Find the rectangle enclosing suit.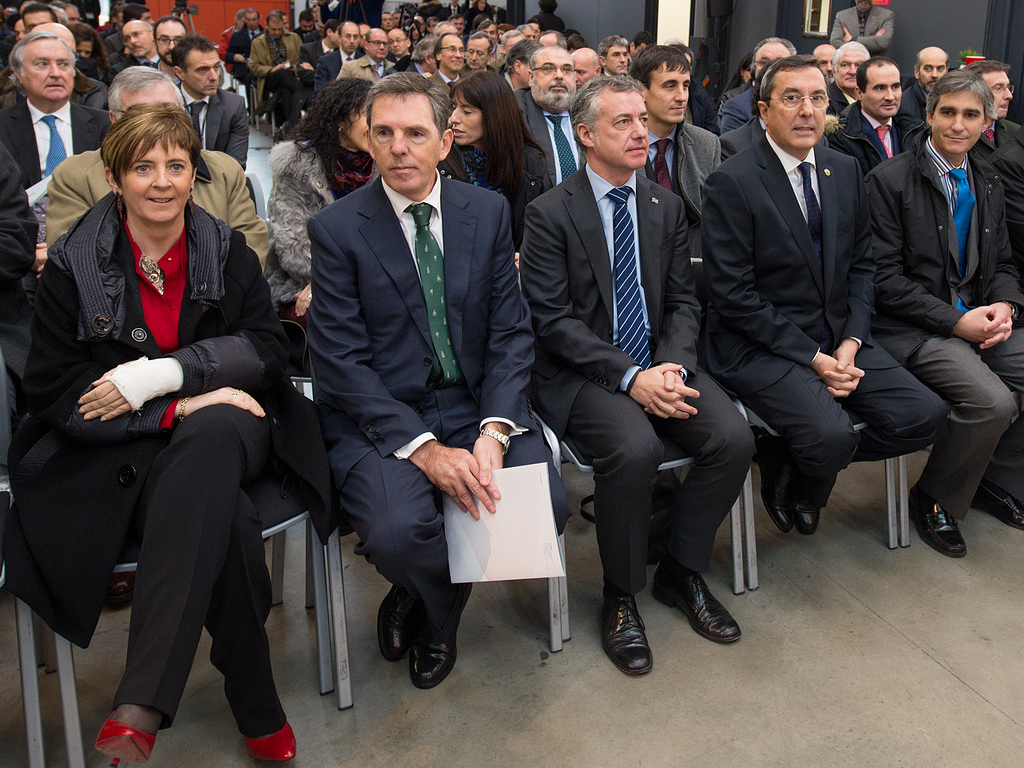
<region>833, 107, 932, 166</region>.
